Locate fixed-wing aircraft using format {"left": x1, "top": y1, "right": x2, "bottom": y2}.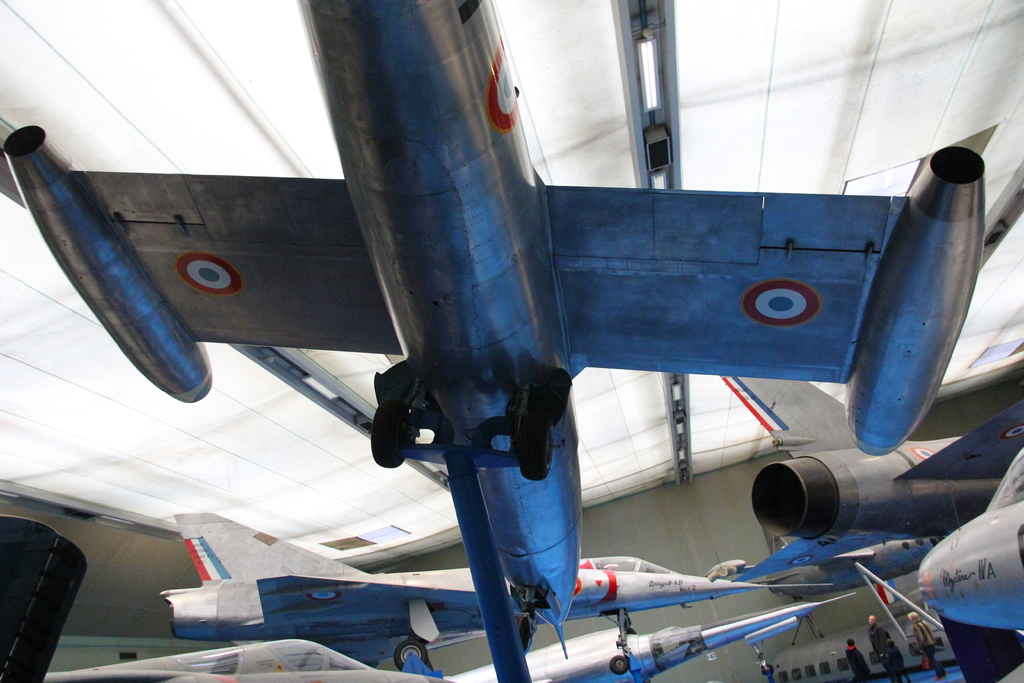
{"left": 721, "top": 373, "right": 1023, "bottom": 534}.
